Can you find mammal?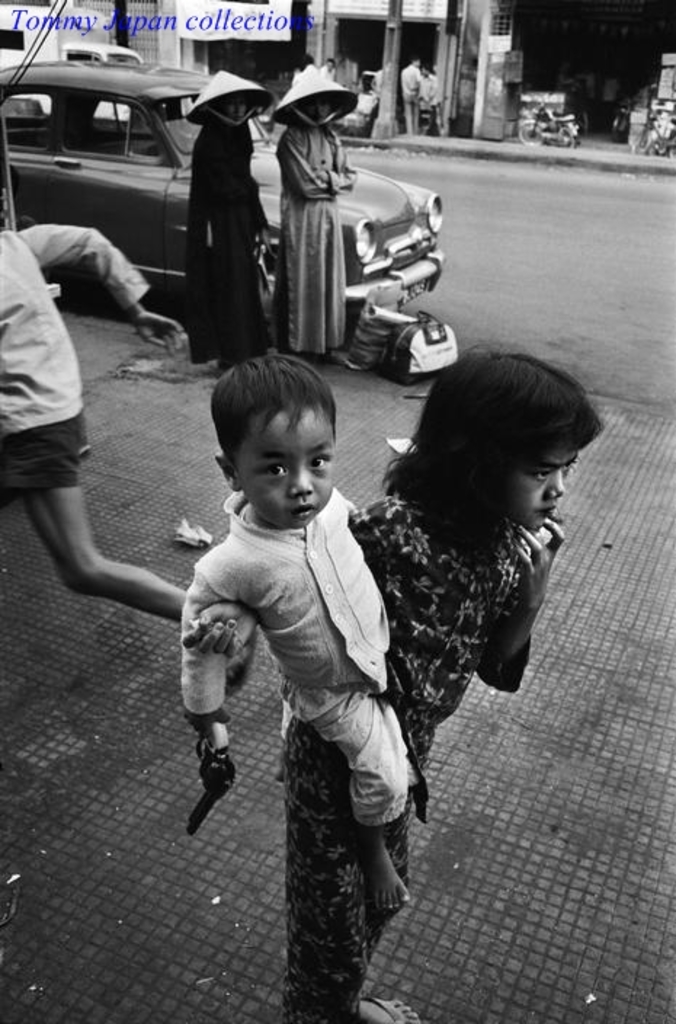
Yes, bounding box: [left=368, top=68, right=387, bottom=140].
